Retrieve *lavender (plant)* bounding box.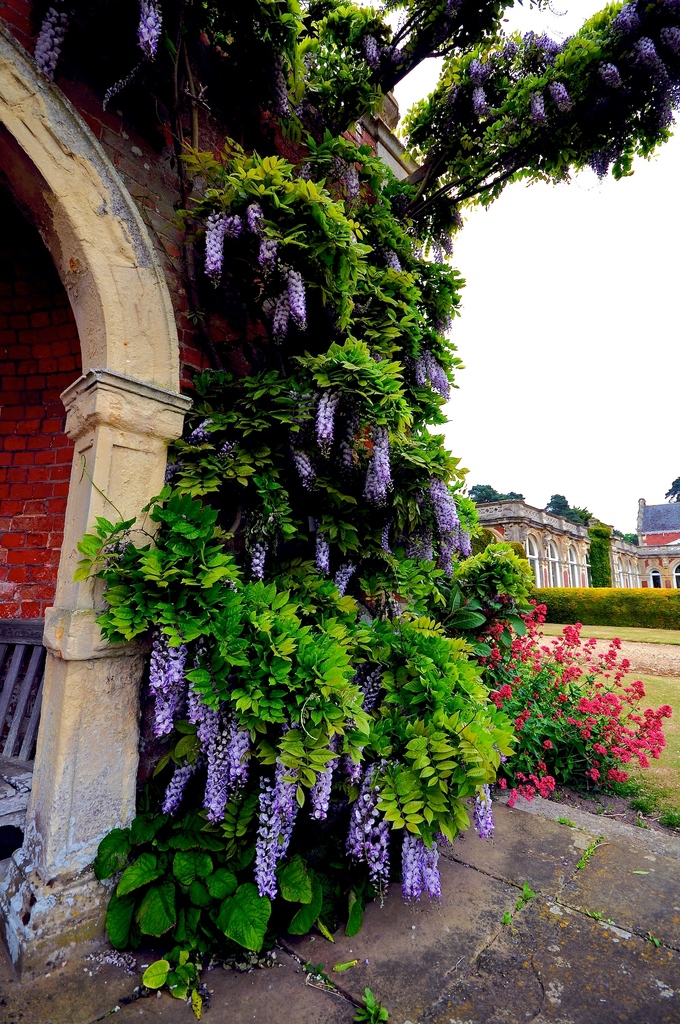
Bounding box: 185,691,232,817.
